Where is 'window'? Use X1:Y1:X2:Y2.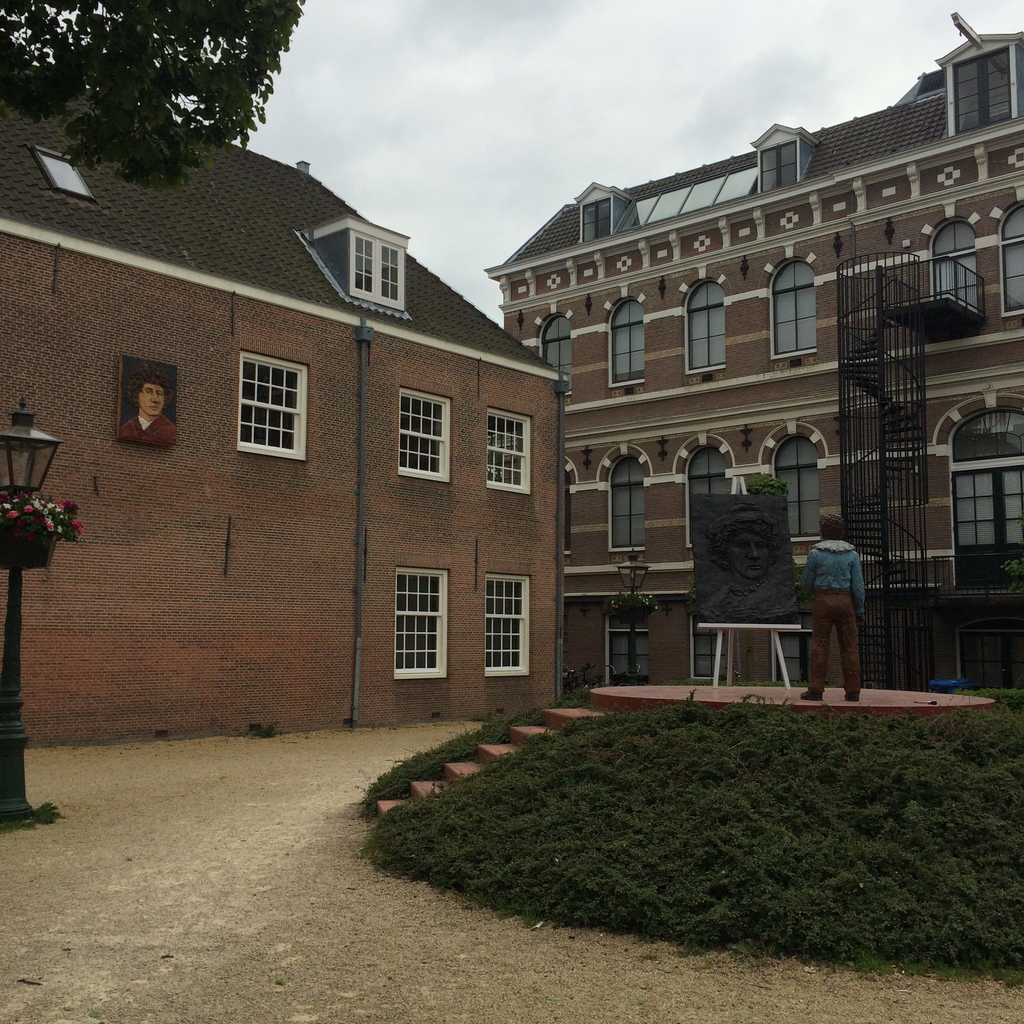
951:411:1021:586.
